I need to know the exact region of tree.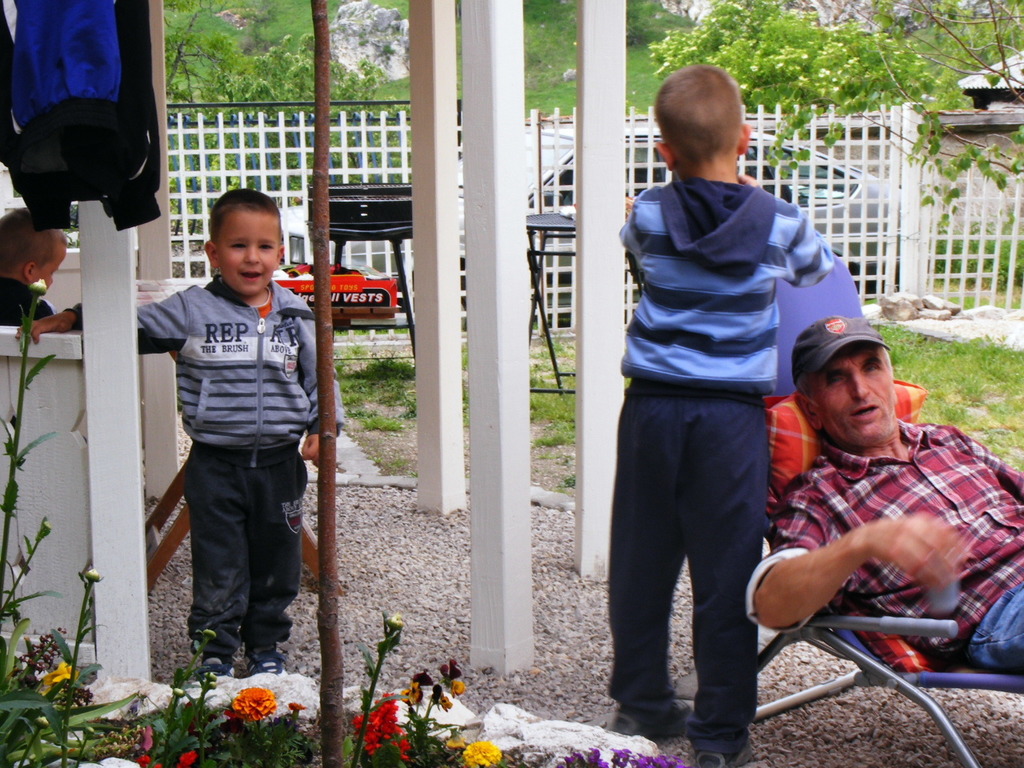
Region: x1=629 y1=0 x2=1023 y2=230.
